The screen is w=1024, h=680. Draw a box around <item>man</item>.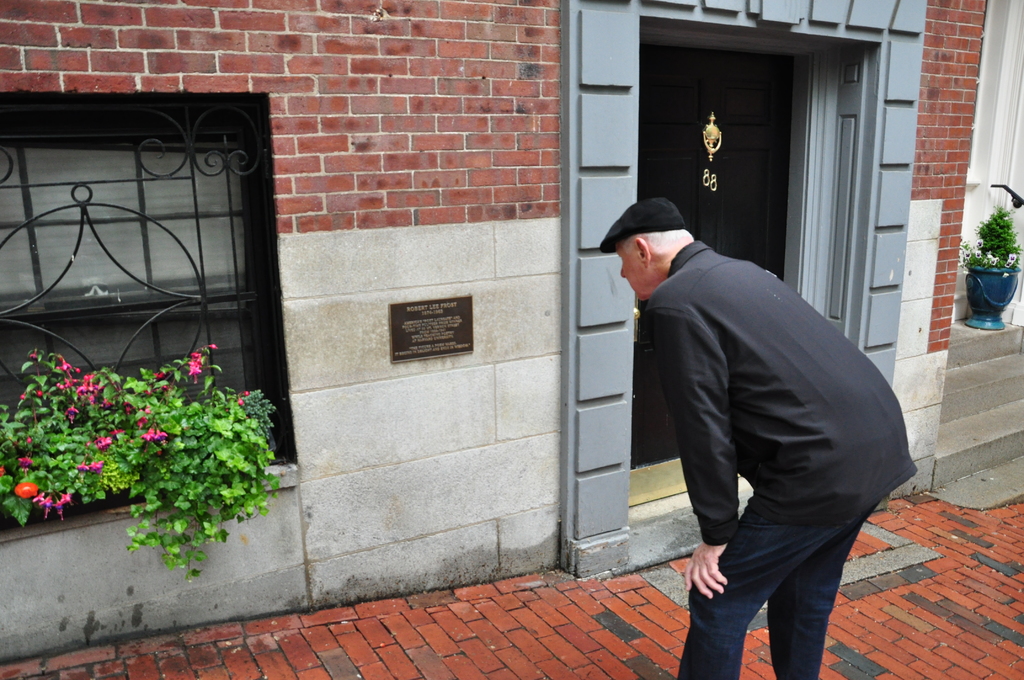
rect(611, 163, 915, 664).
